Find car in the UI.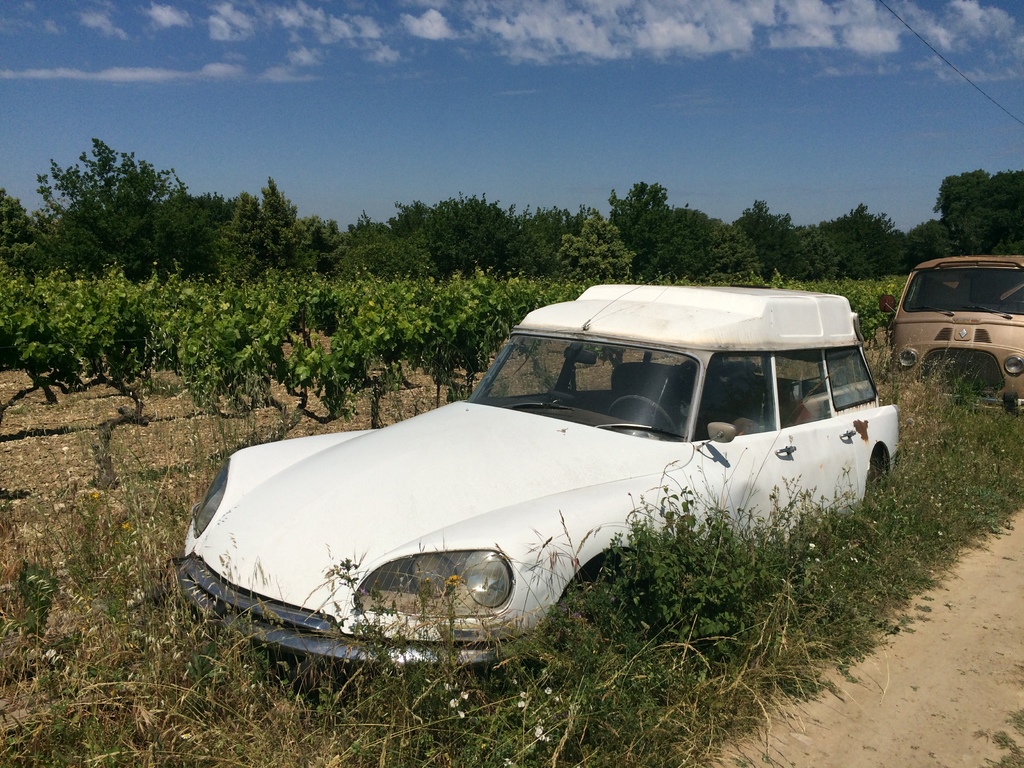
UI element at x1=186 y1=295 x2=904 y2=678.
